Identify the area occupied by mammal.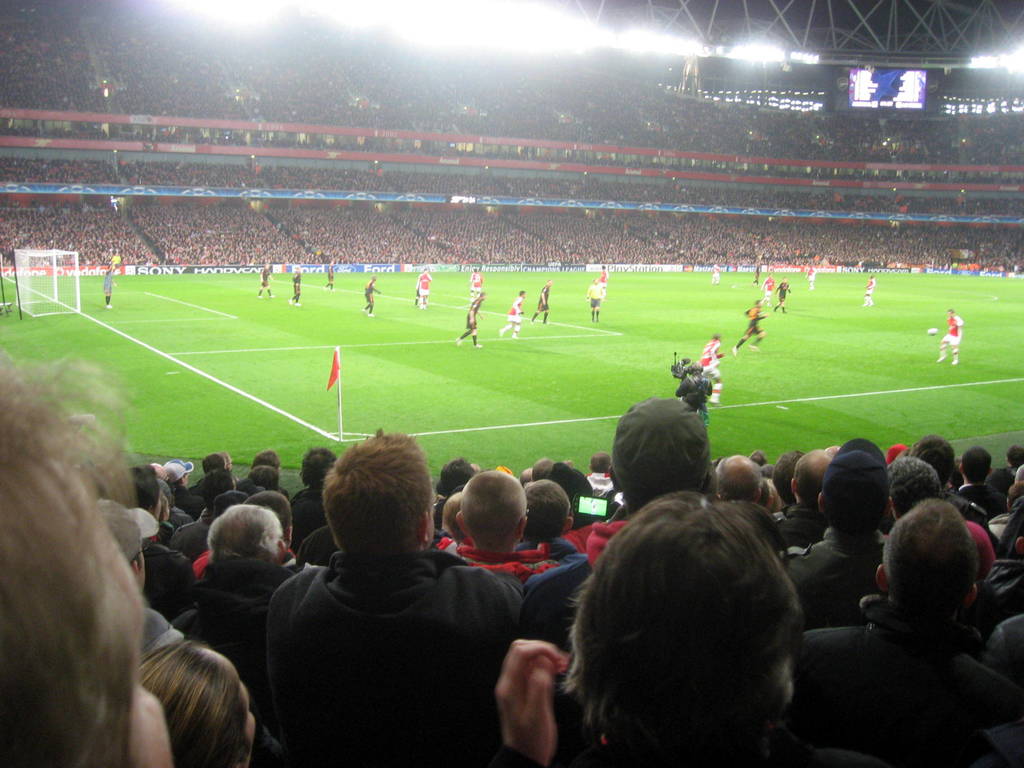
Area: 816,485,1011,740.
